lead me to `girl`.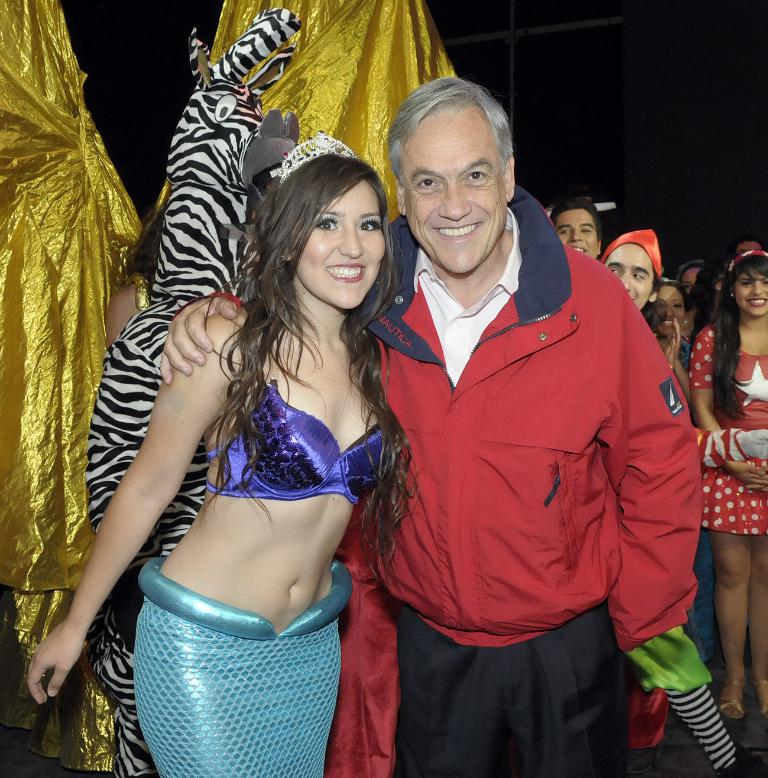
Lead to <bbox>655, 280, 691, 405</bbox>.
